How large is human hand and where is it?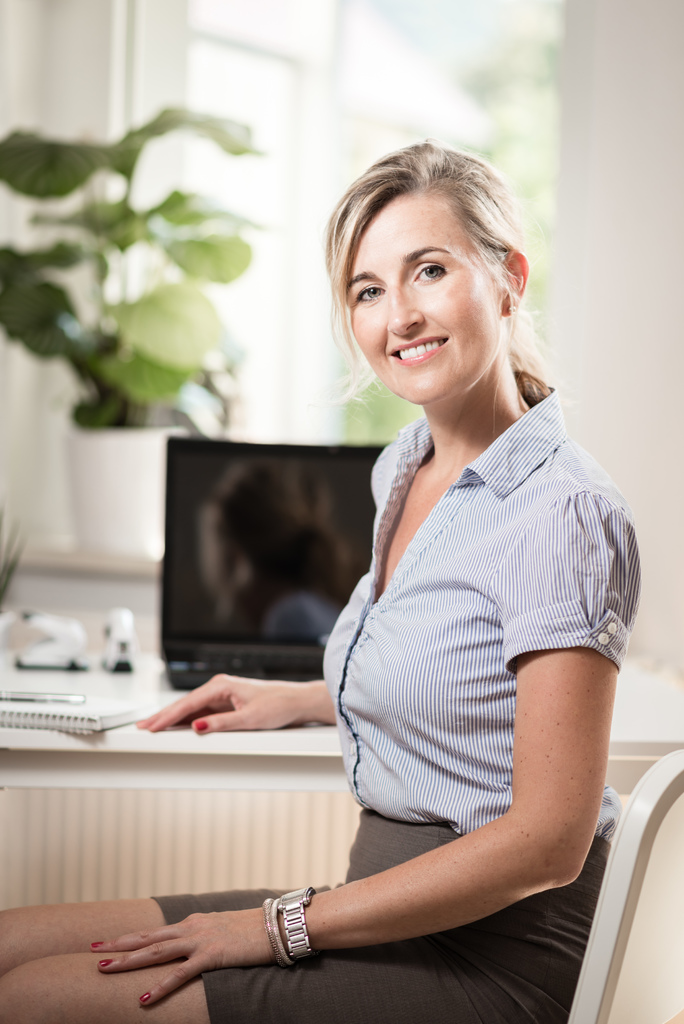
Bounding box: box=[134, 671, 315, 736].
